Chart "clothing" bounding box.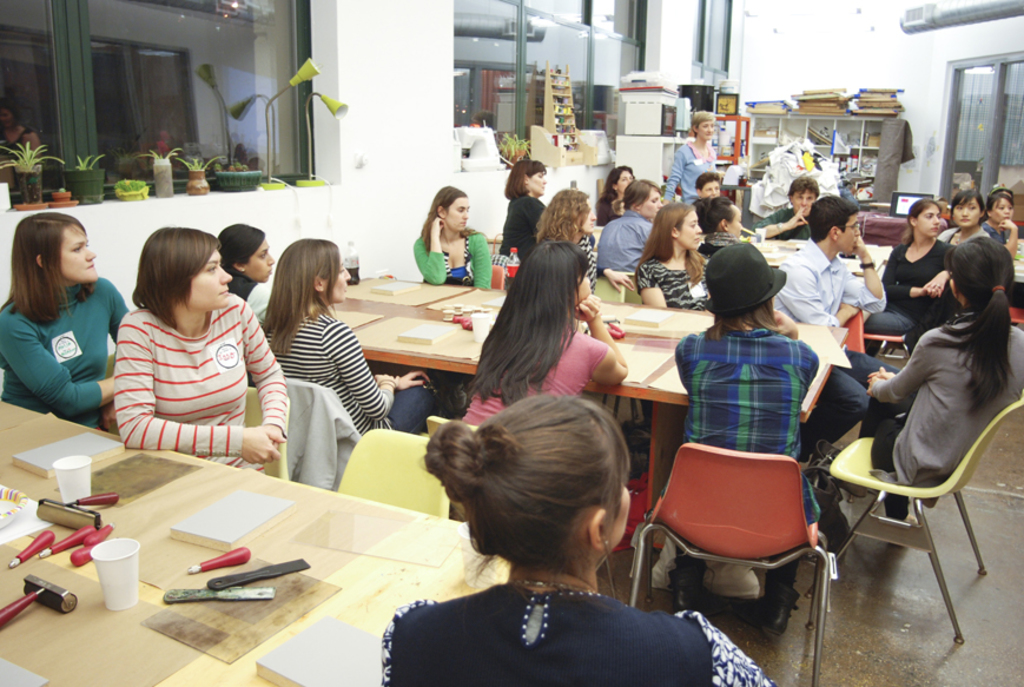
Charted: {"x1": 504, "y1": 186, "x2": 548, "y2": 273}.
